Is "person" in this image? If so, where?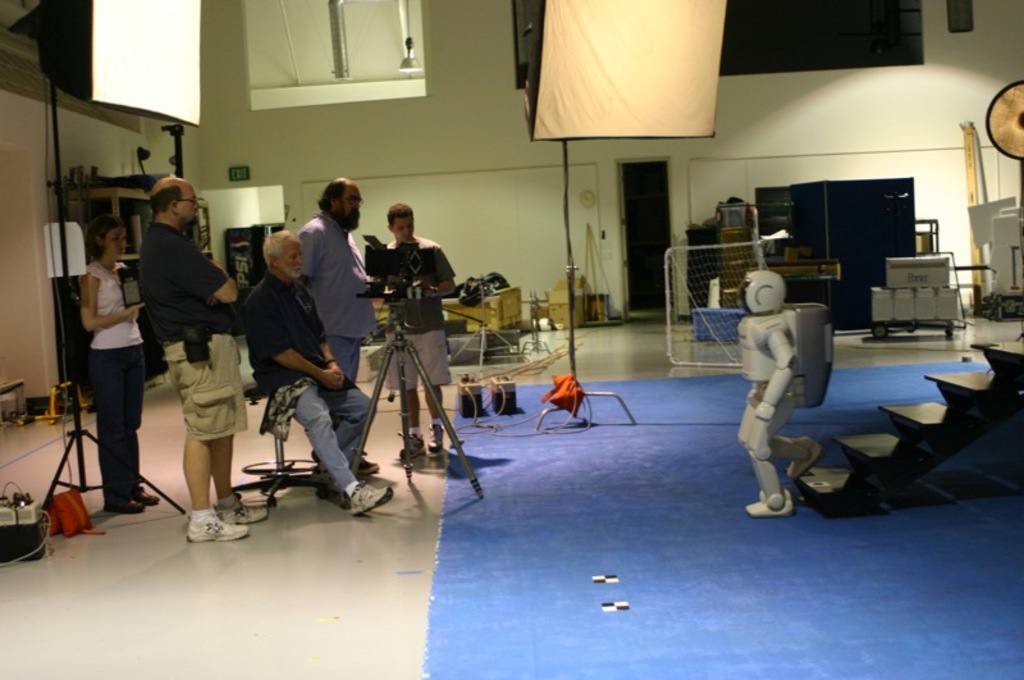
Yes, at select_region(79, 210, 161, 514).
